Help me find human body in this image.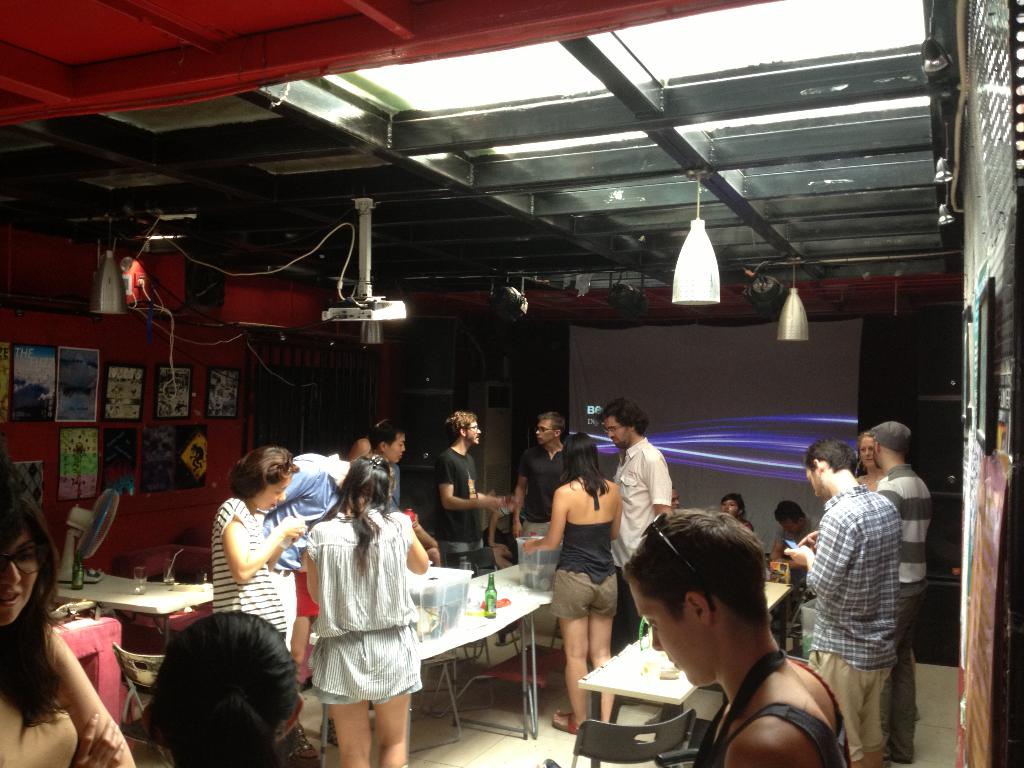
Found it: rect(872, 417, 932, 765).
